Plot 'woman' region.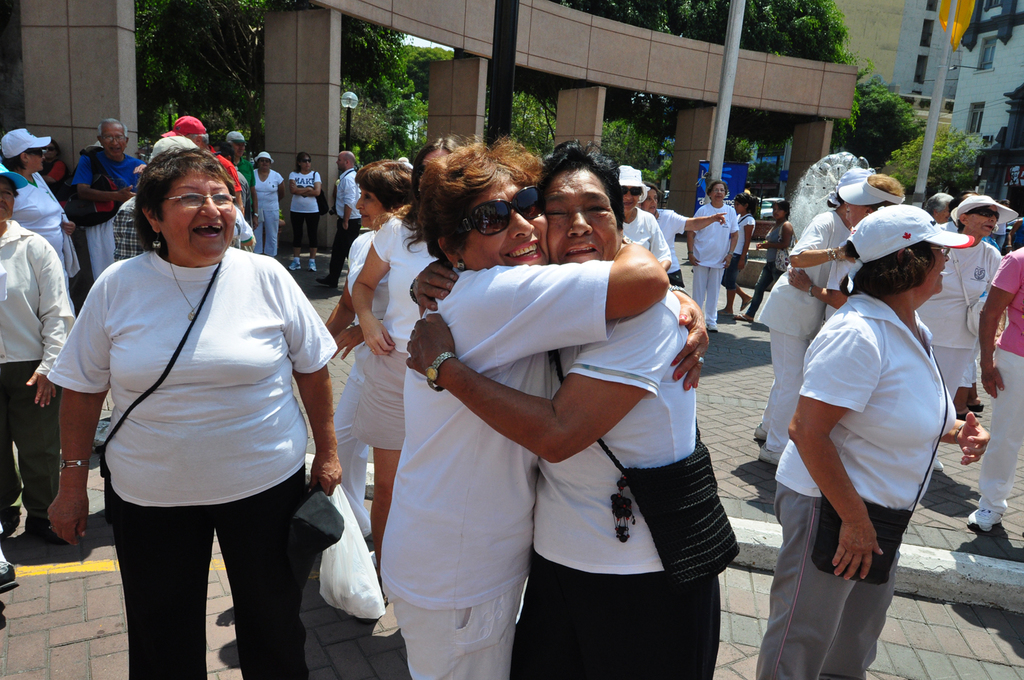
Plotted at <box>752,201,976,679</box>.
